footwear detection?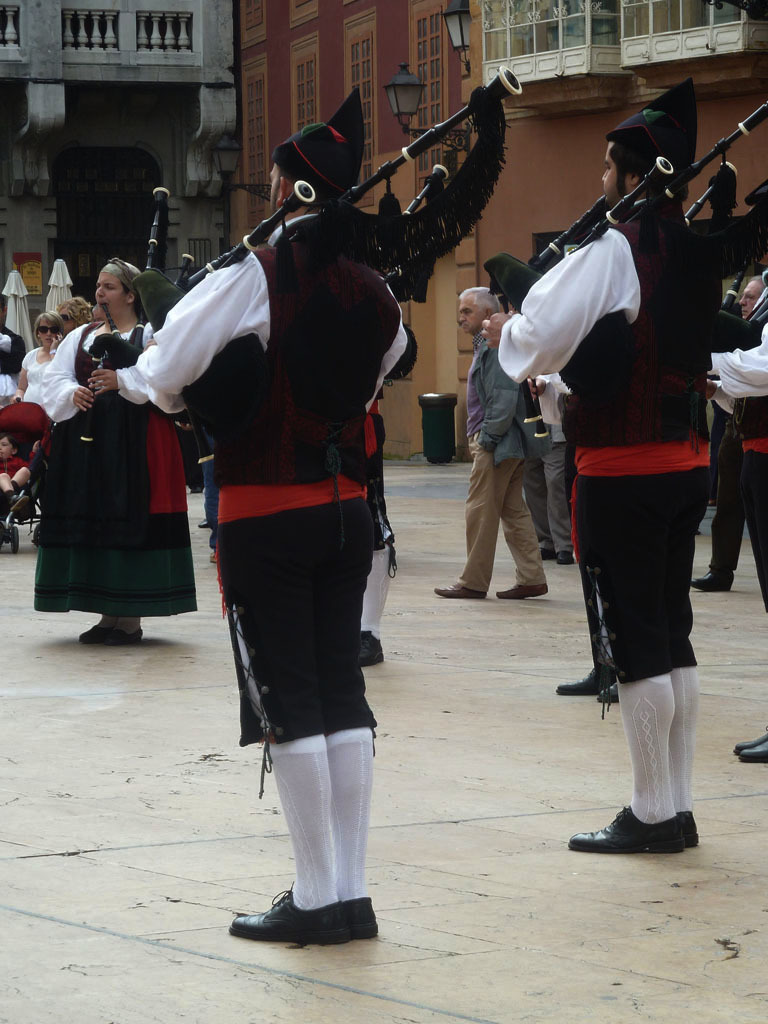
bbox(554, 551, 573, 565)
